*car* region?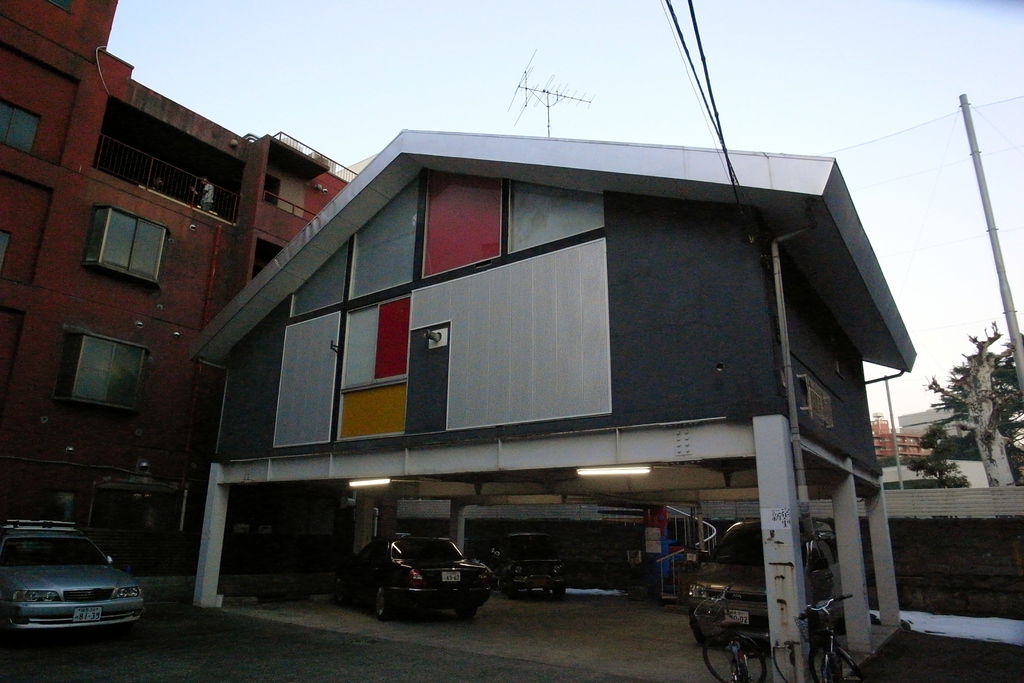
<region>6, 522, 143, 650</region>
